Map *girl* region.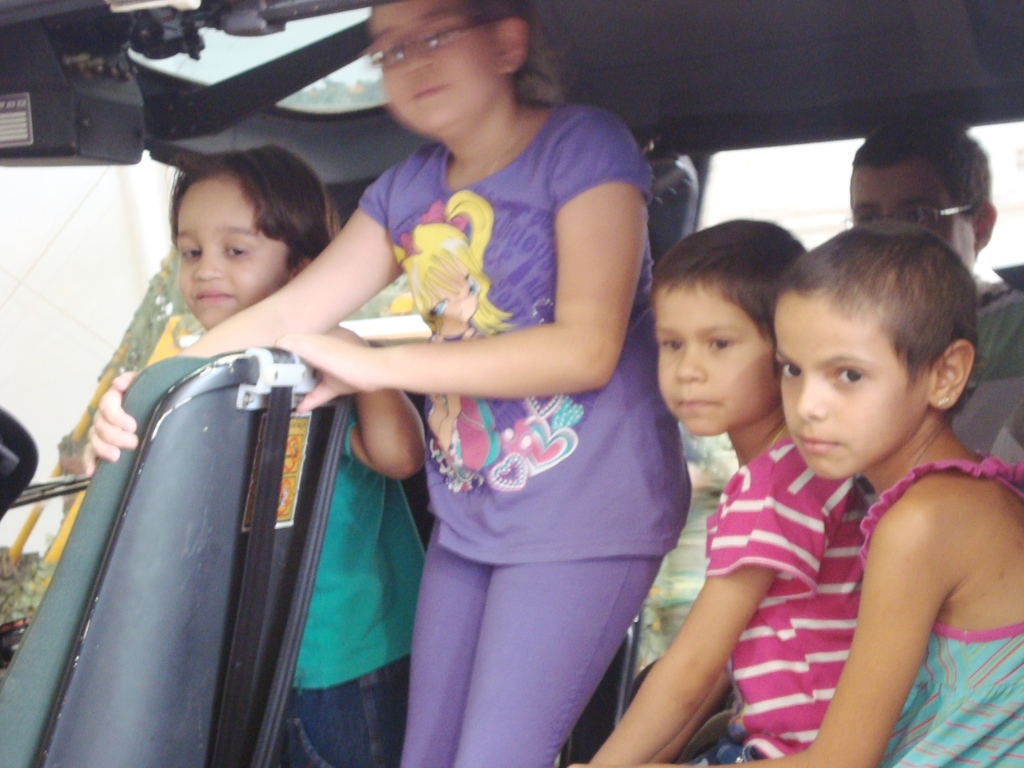
Mapped to BBox(83, 0, 692, 767).
